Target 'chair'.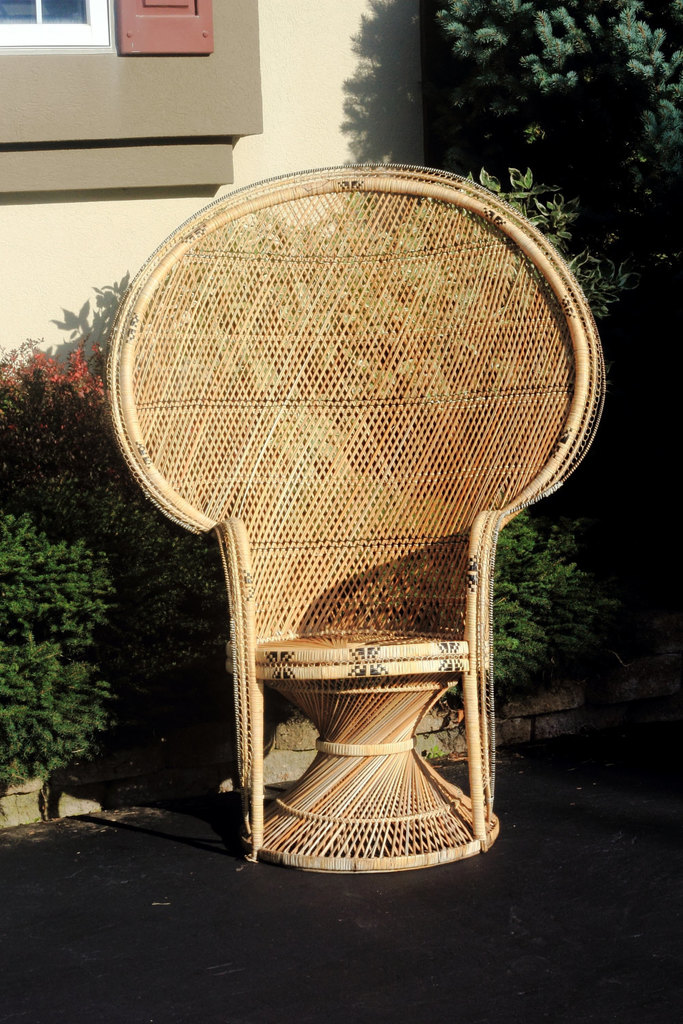
Target region: [92,169,658,913].
